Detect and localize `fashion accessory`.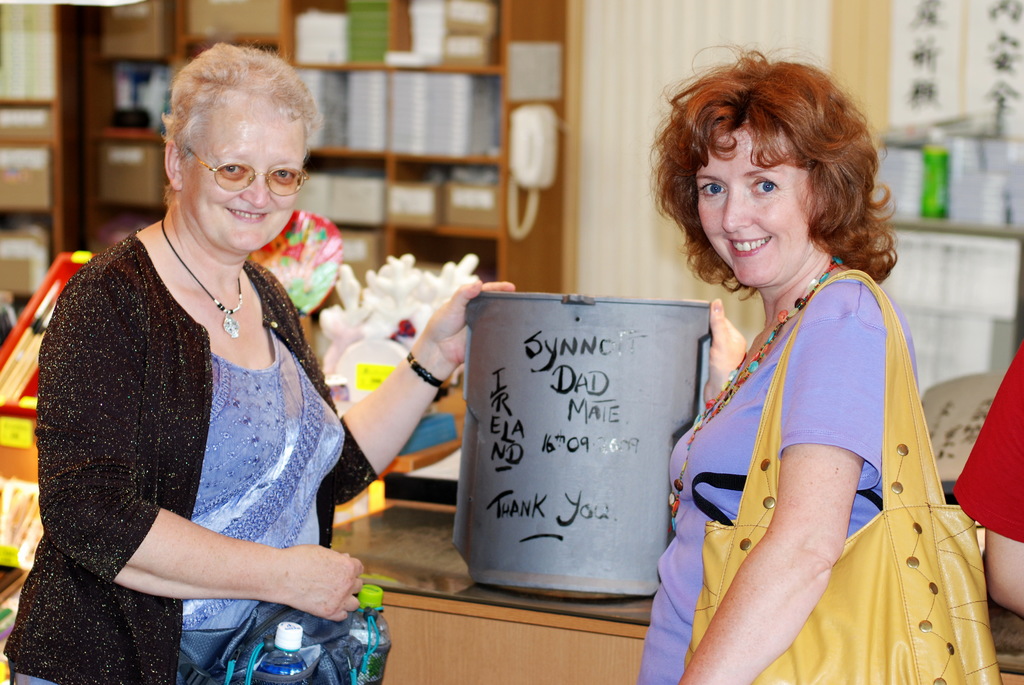
Localized at {"left": 668, "top": 253, "right": 844, "bottom": 534}.
